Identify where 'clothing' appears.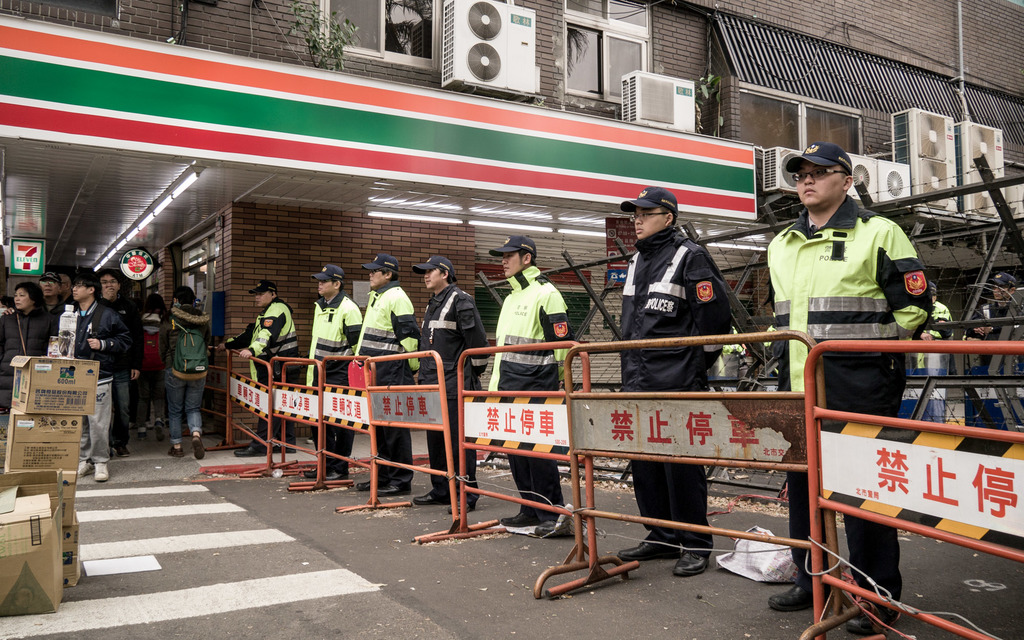
Appears at pyautogui.locateOnScreen(498, 270, 574, 545).
